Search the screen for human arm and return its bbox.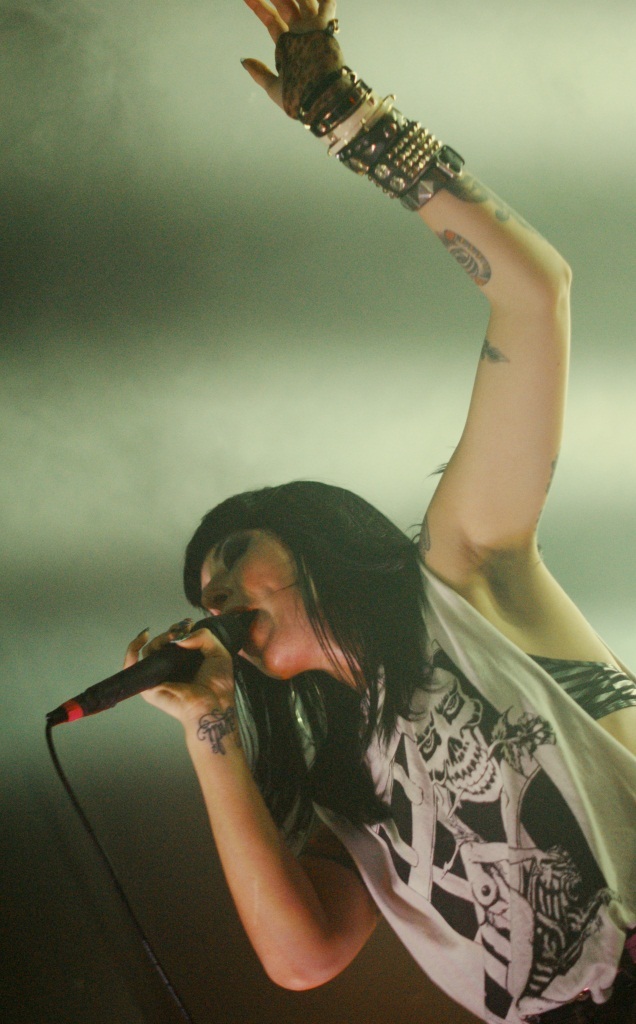
Found: [122, 618, 394, 1010].
